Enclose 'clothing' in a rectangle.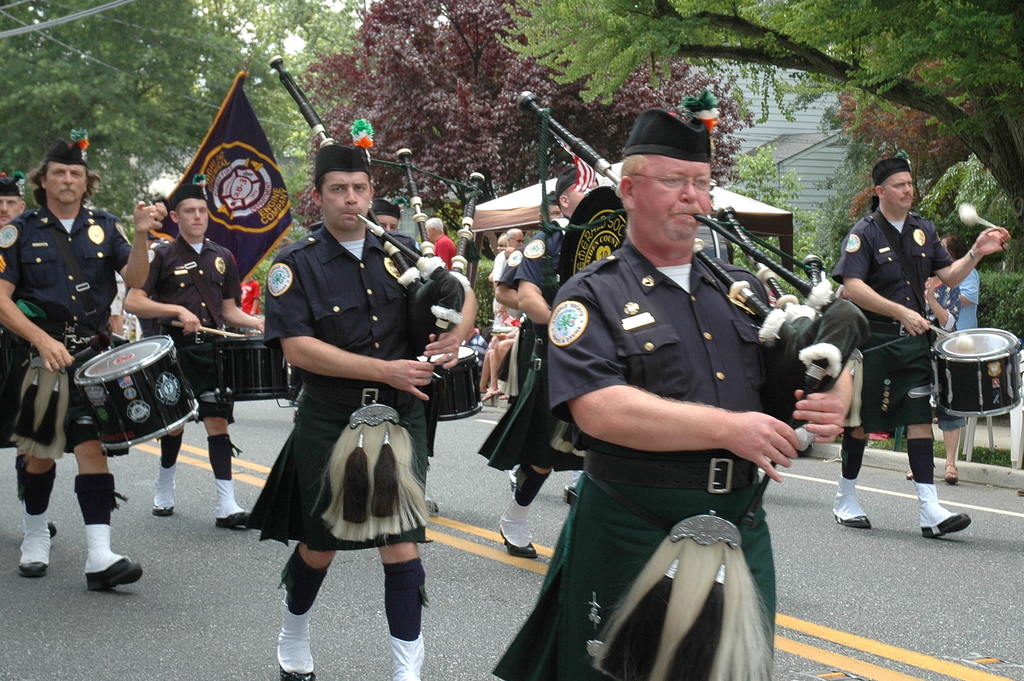
(844,430,859,476).
